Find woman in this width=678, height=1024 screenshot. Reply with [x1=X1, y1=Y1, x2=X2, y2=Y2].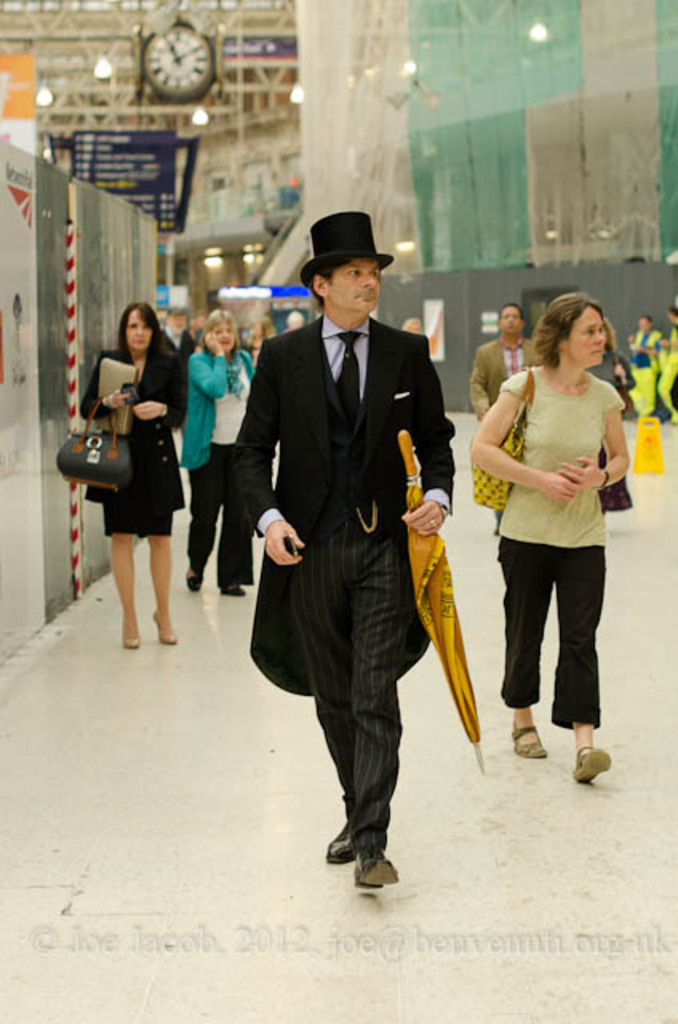
[x1=469, y1=294, x2=628, y2=786].
